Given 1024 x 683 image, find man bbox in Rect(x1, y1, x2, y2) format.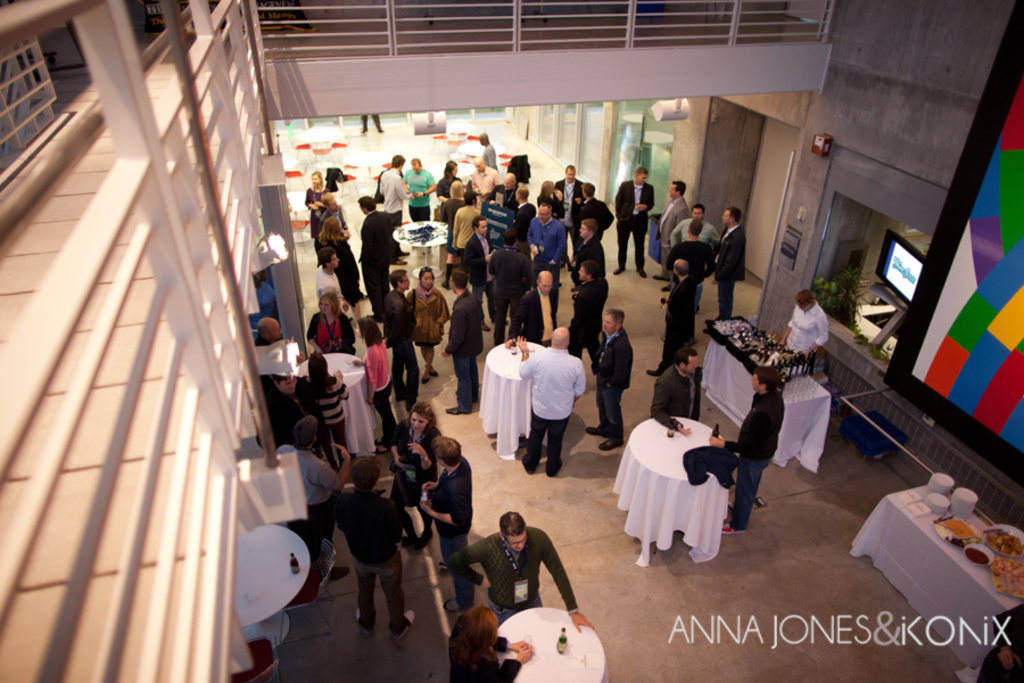
Rect(525, 204, 568, 263).
